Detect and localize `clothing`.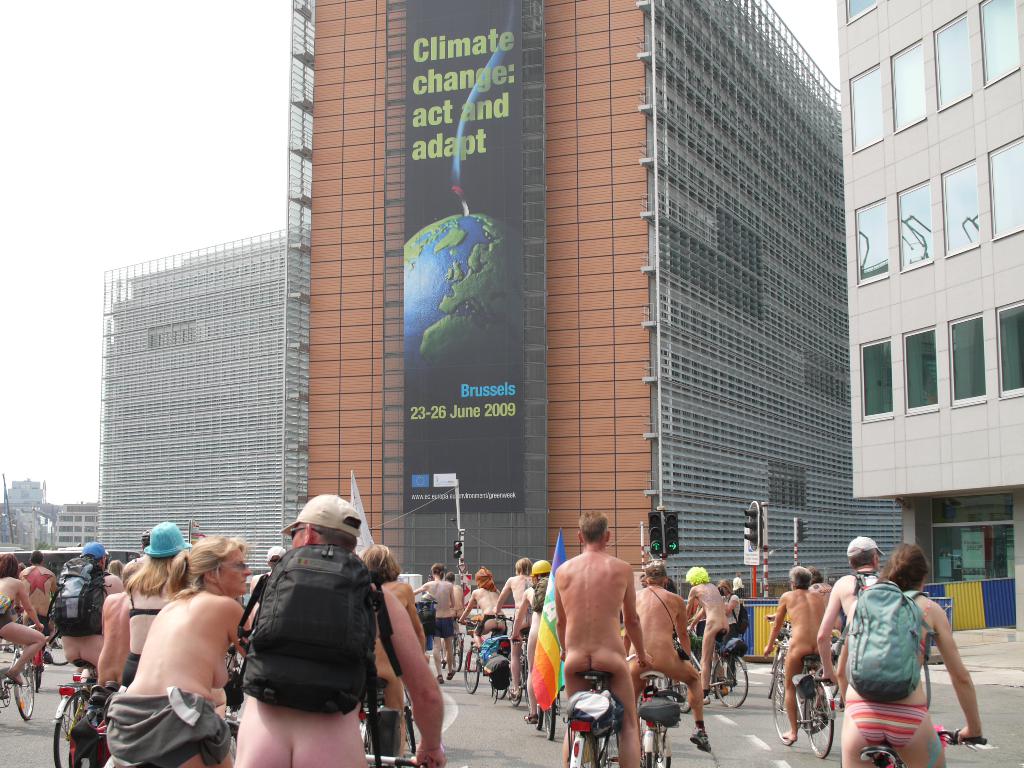
Localized at left=847, top=696, right=929, bottom=750.
